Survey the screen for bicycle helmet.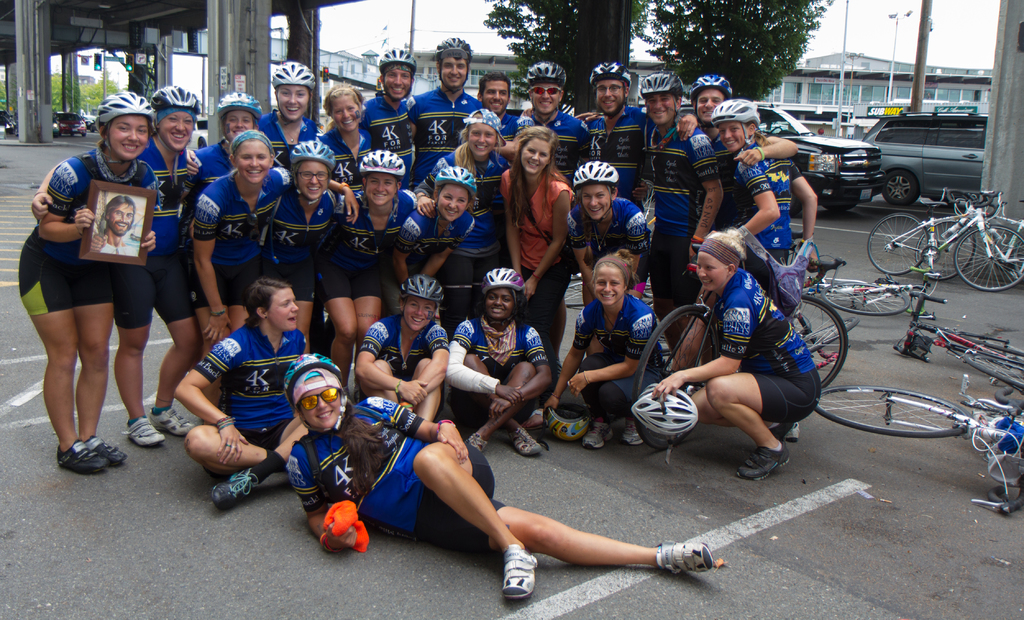
Survey found: {"left": 691, "top": 72, "right": 730, "bottom": 101}.
